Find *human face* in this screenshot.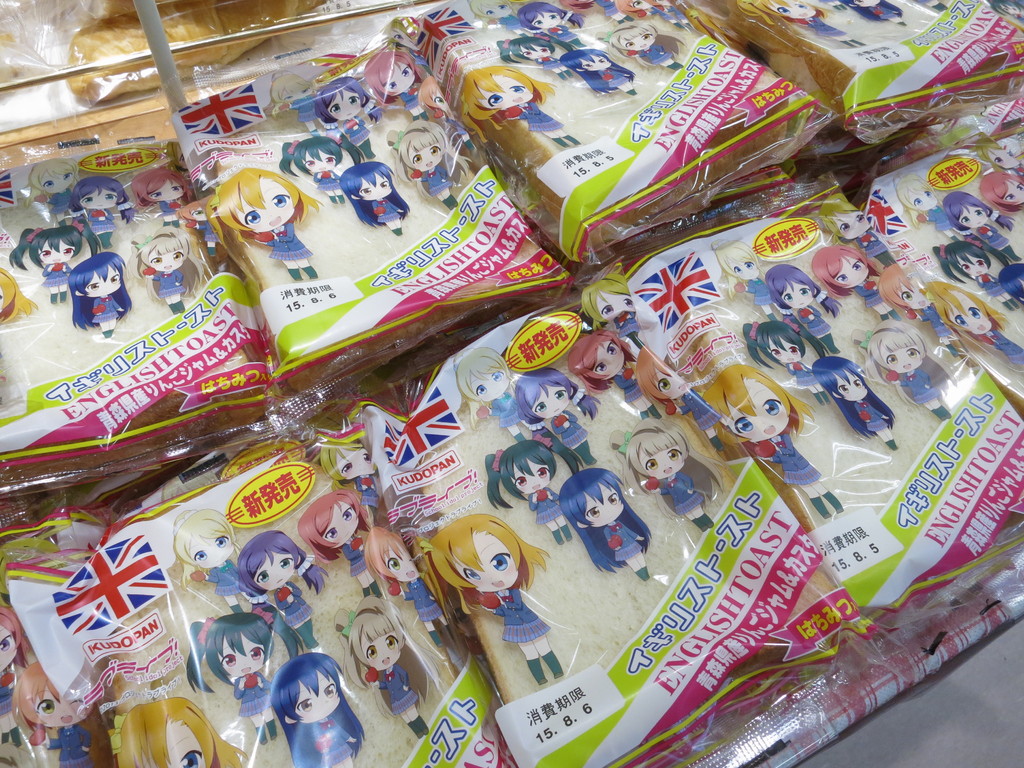
The bounding box for *human face* is 282/88/313/100.
